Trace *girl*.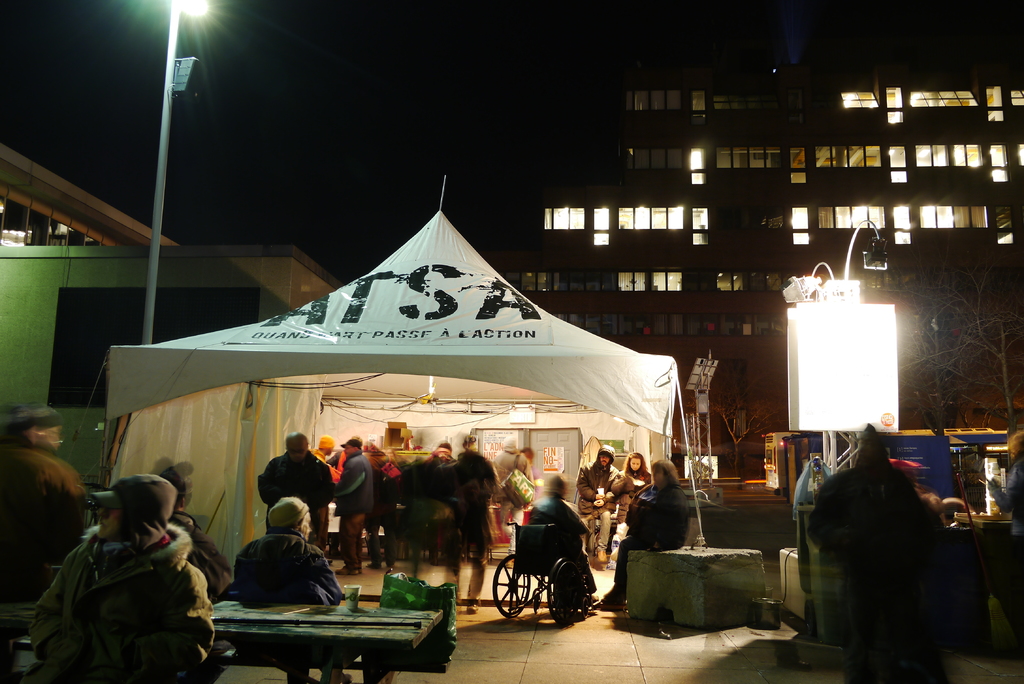
Traced to (612,451,651,525).
